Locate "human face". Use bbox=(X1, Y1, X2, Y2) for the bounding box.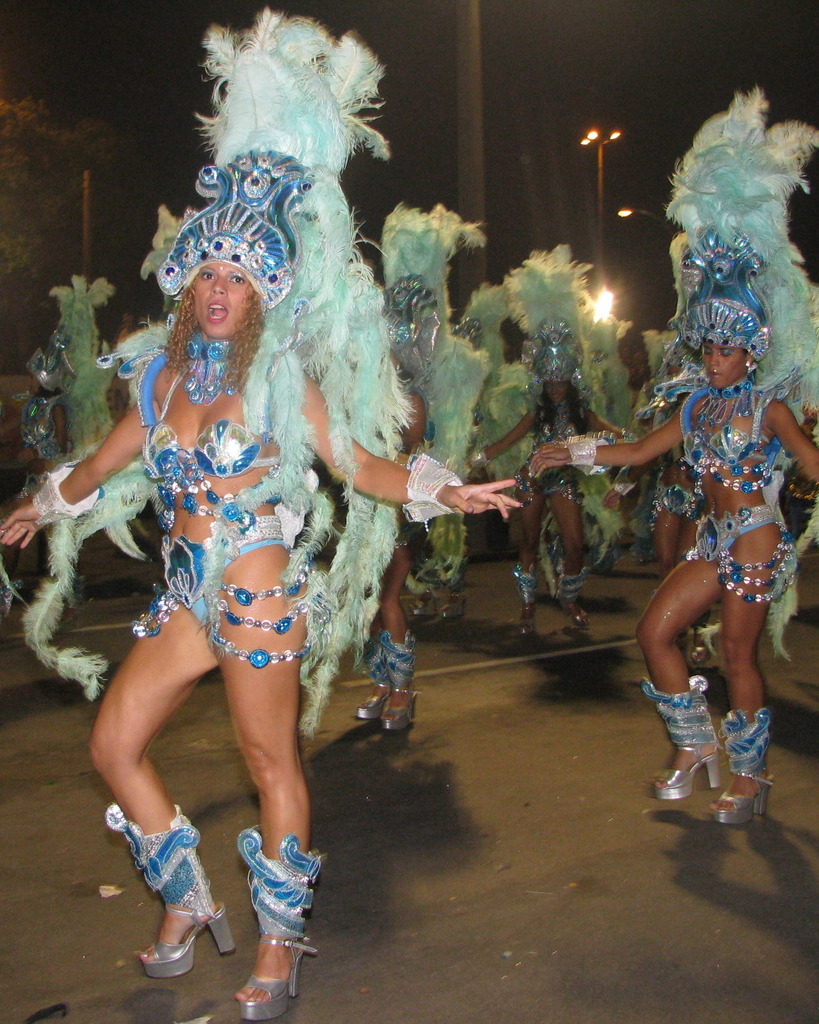
bbox=(548, 384, 567, 403).
